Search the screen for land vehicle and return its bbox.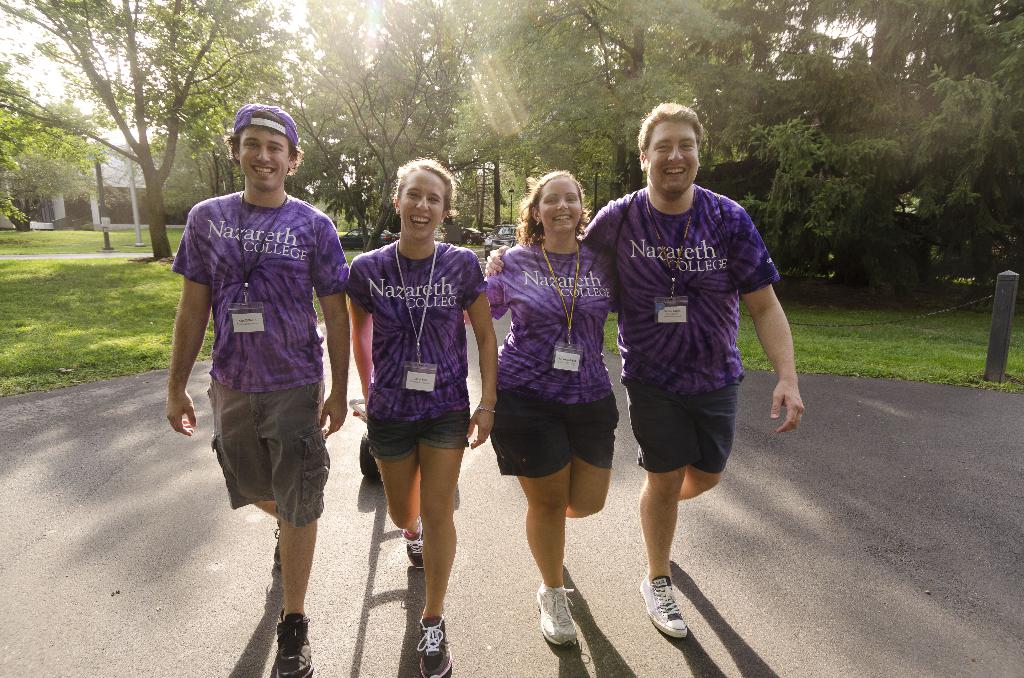
Found: bbox(474, 211, 527, 266).
